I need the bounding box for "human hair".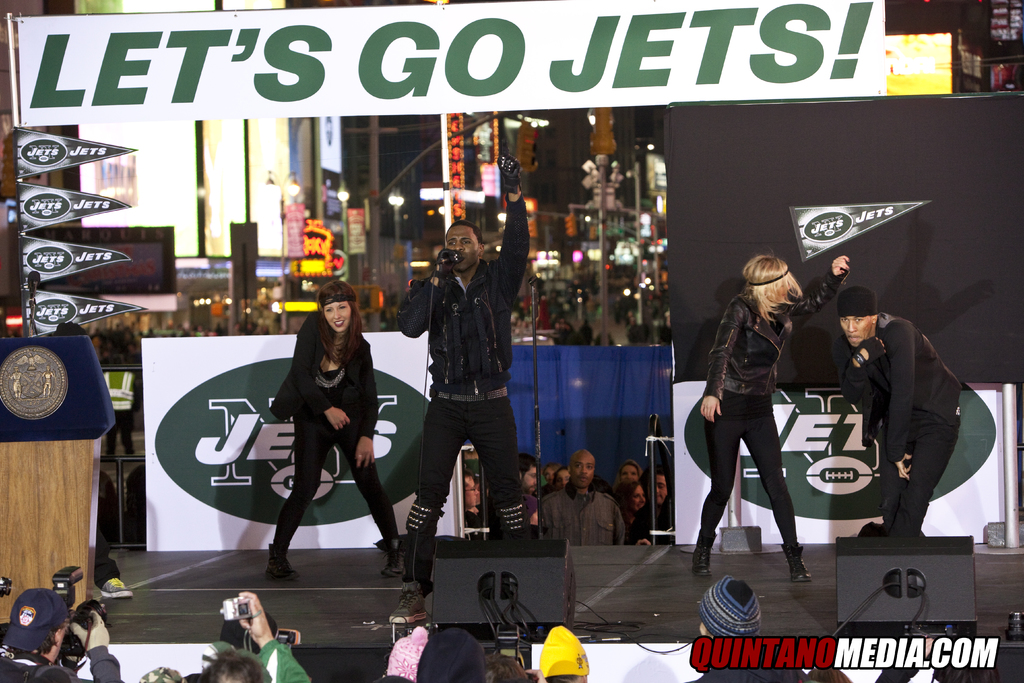
Here it is: 315:278:366:368.
